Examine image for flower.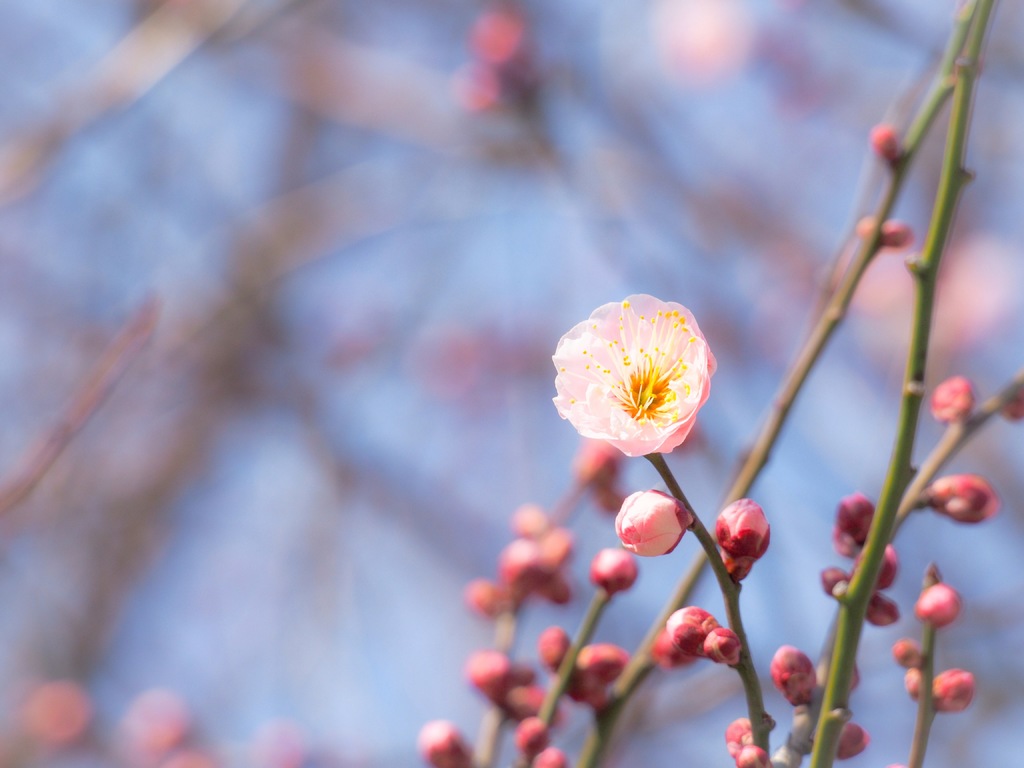
Examination result: rect(845, 659, 860, 692).
